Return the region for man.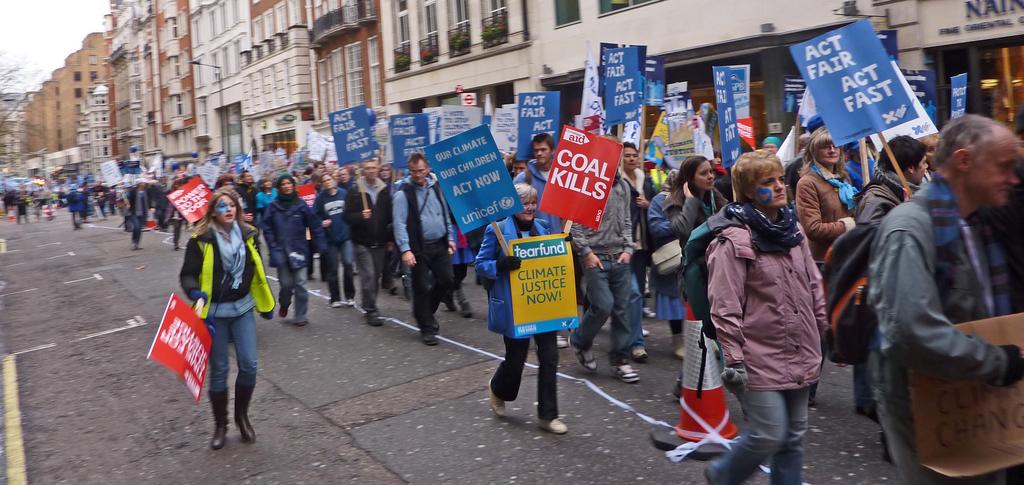
782:119:828:217.
